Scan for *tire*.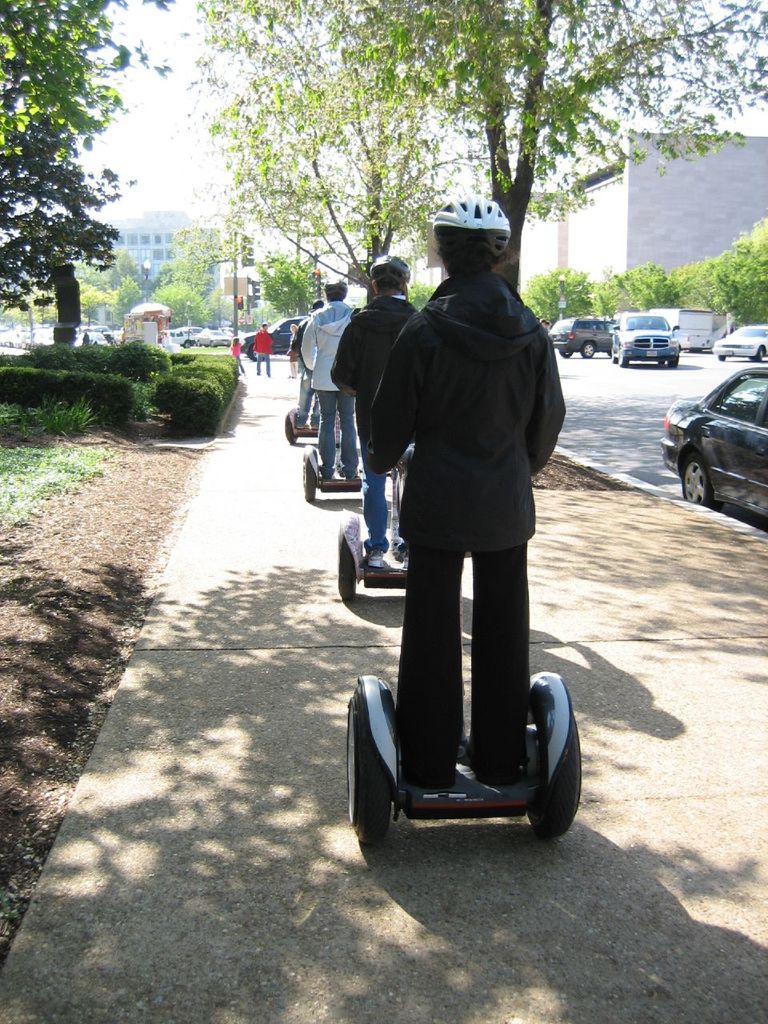
Scan result: <region>337, 509, 359, 607</region>.
